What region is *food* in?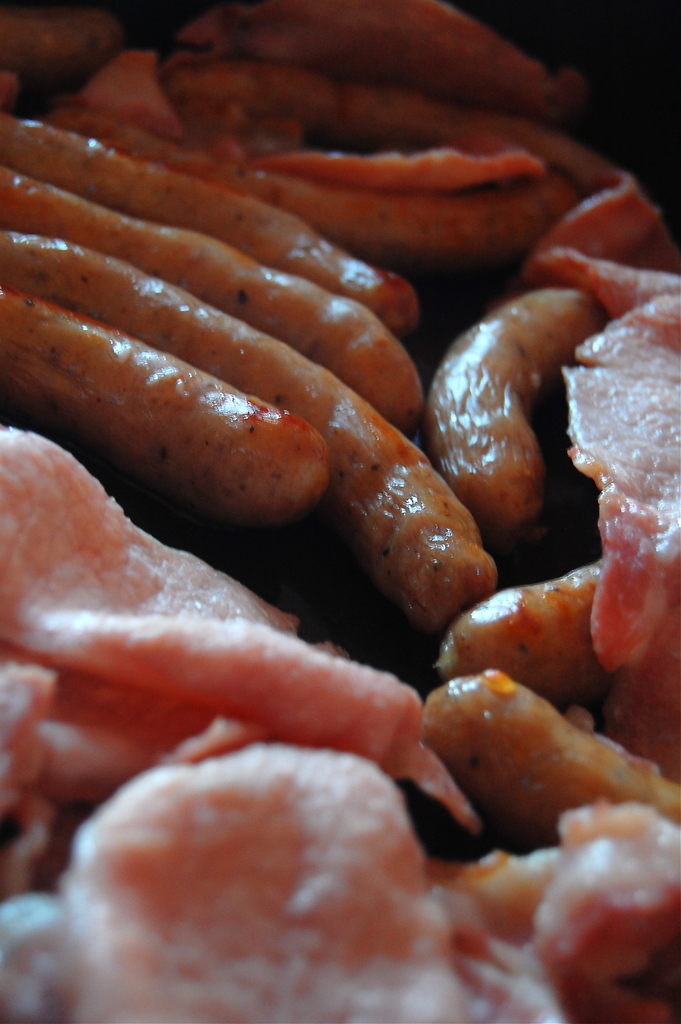
region(0, 0, 680, 1021).
